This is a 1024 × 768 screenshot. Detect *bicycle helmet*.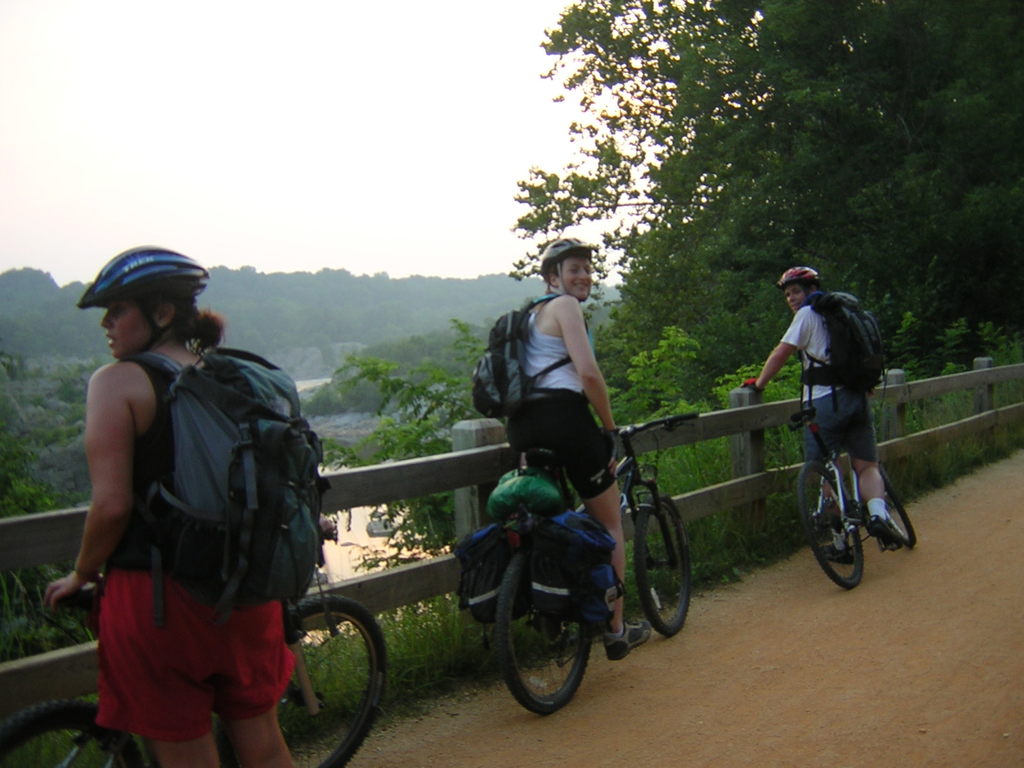
bbox(773, 261, 813, 282).
